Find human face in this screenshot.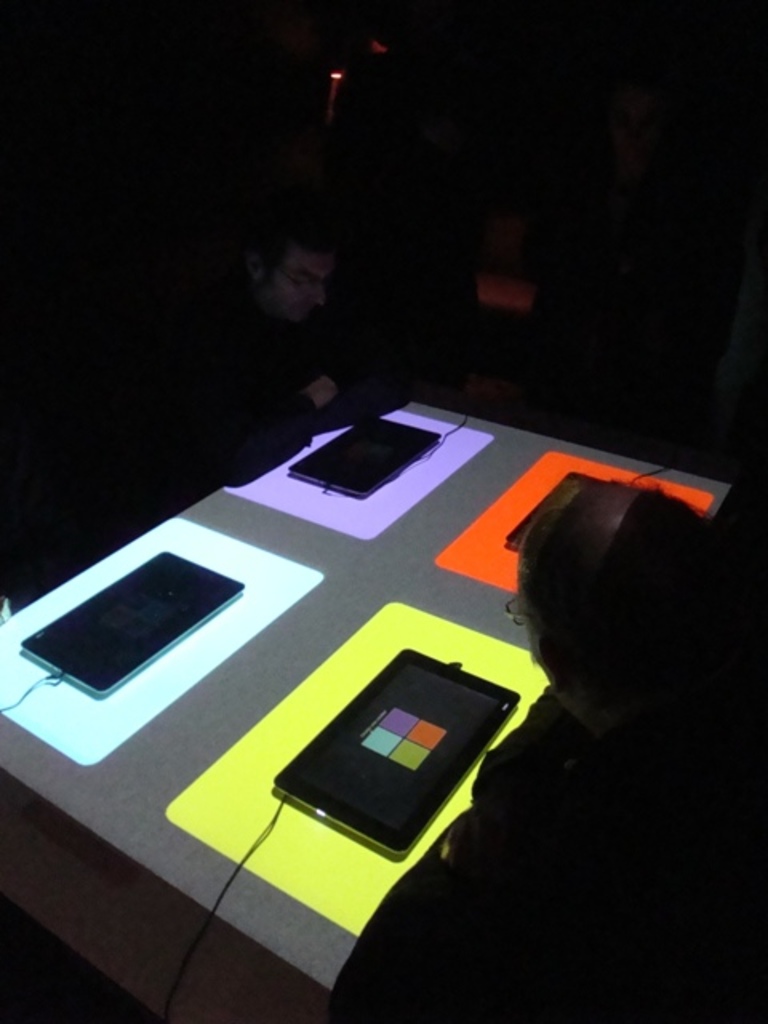
The bounding box for human face is <region>256, 242, 338, 326</region>.
